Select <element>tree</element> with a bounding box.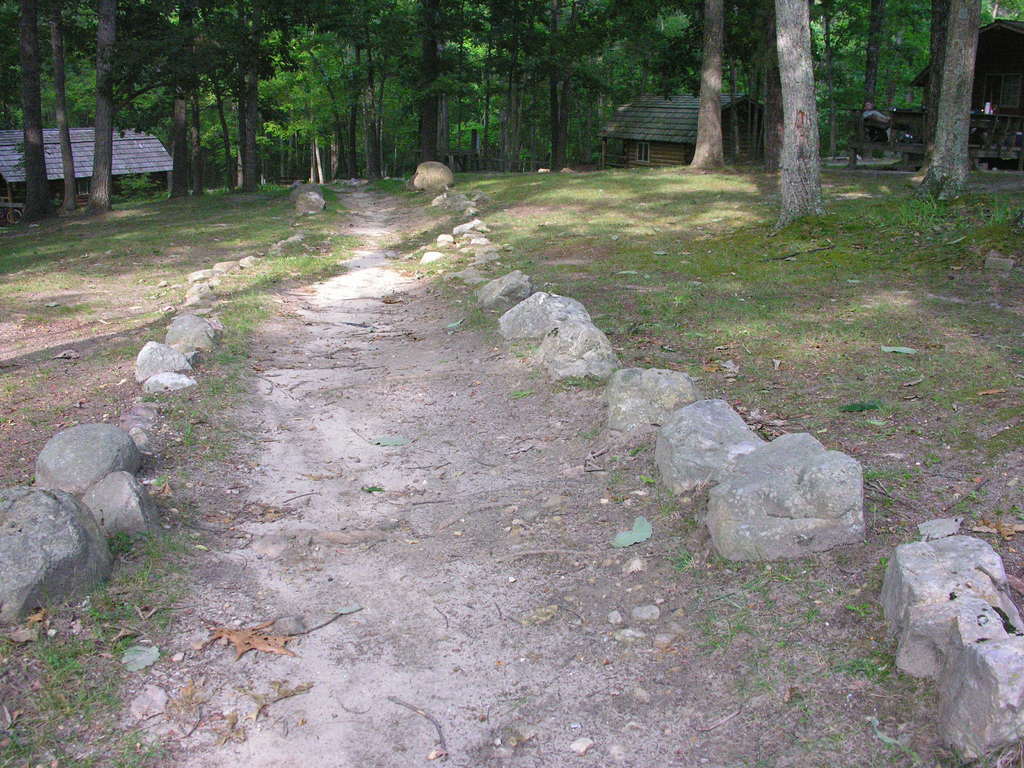
{"x1": 914, "y1": 0, "x2": 987, "y2": 195}.
